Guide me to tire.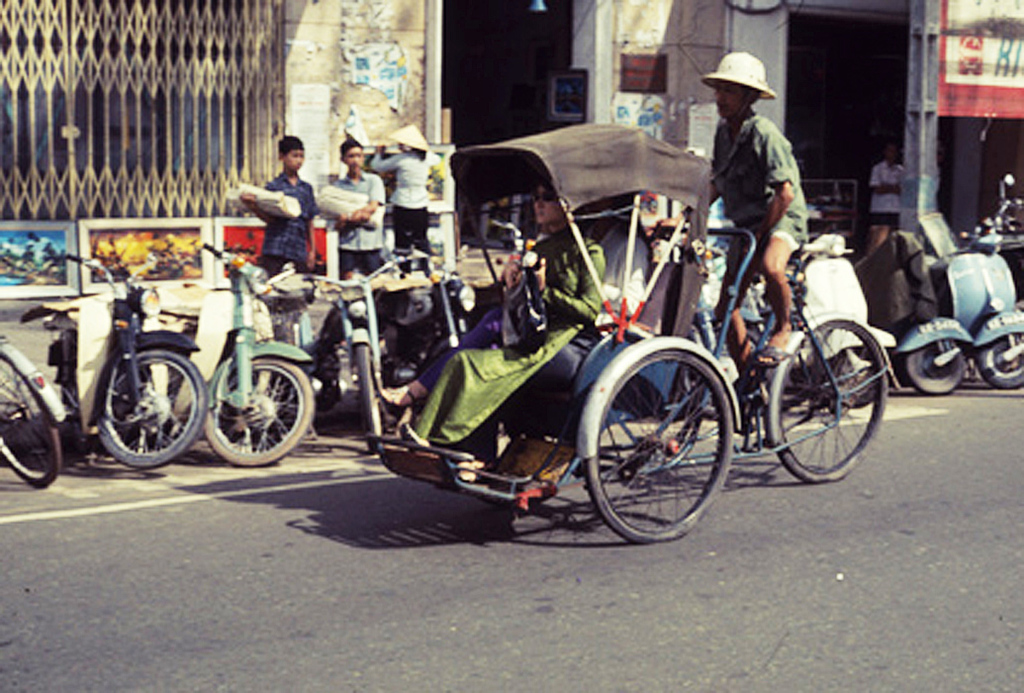
Guidance: 780/321/885/482.
